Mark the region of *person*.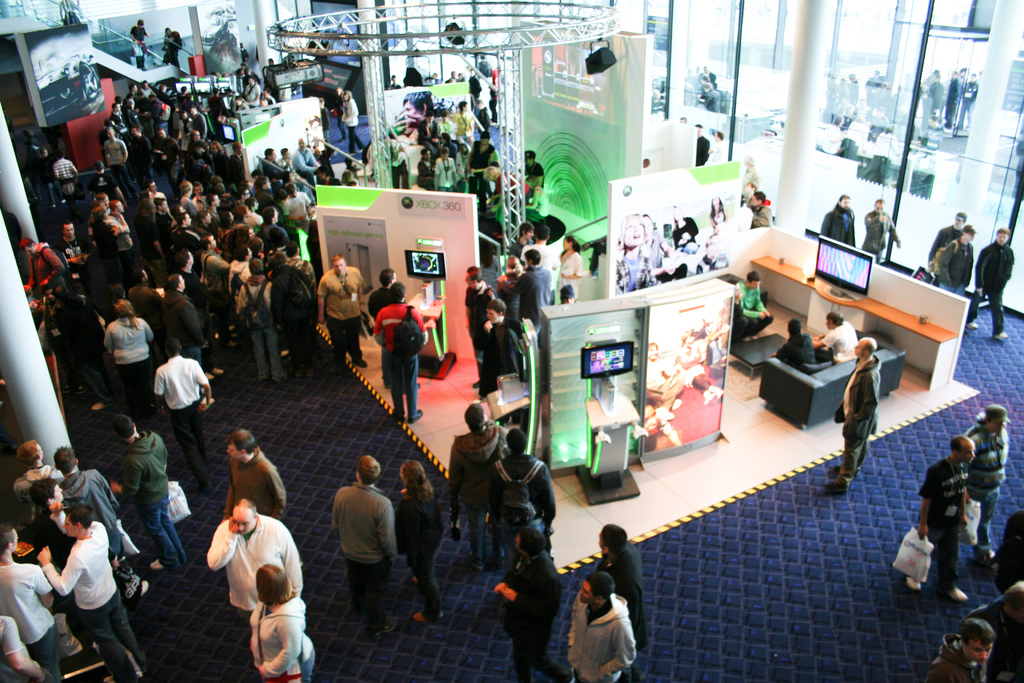
Region: bbox(920, 618, 989, 679).
